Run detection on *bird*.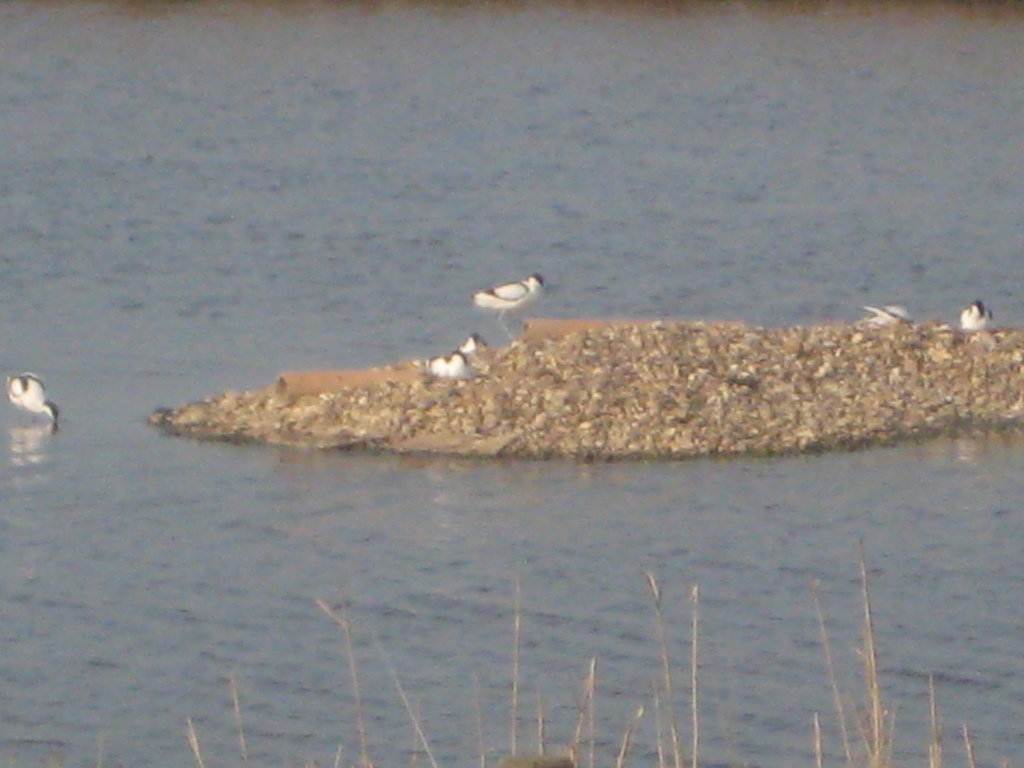
Result: [467, 269, 553, 314].
